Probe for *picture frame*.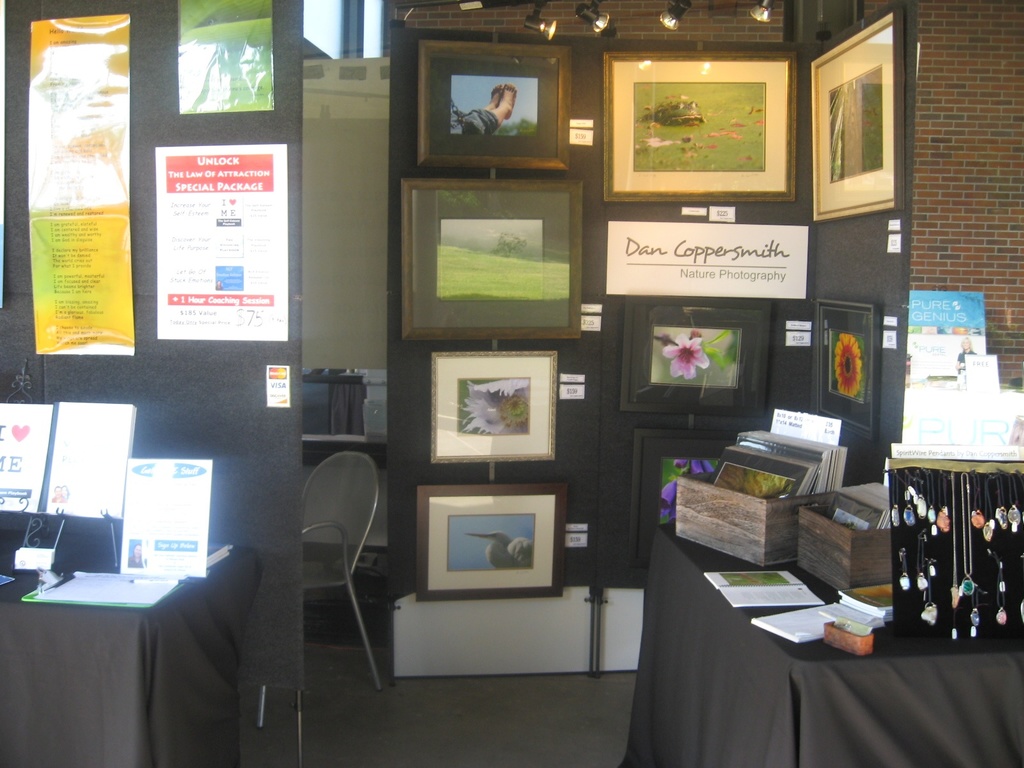
Probe result: bbox(828, 491, 888, 532).
